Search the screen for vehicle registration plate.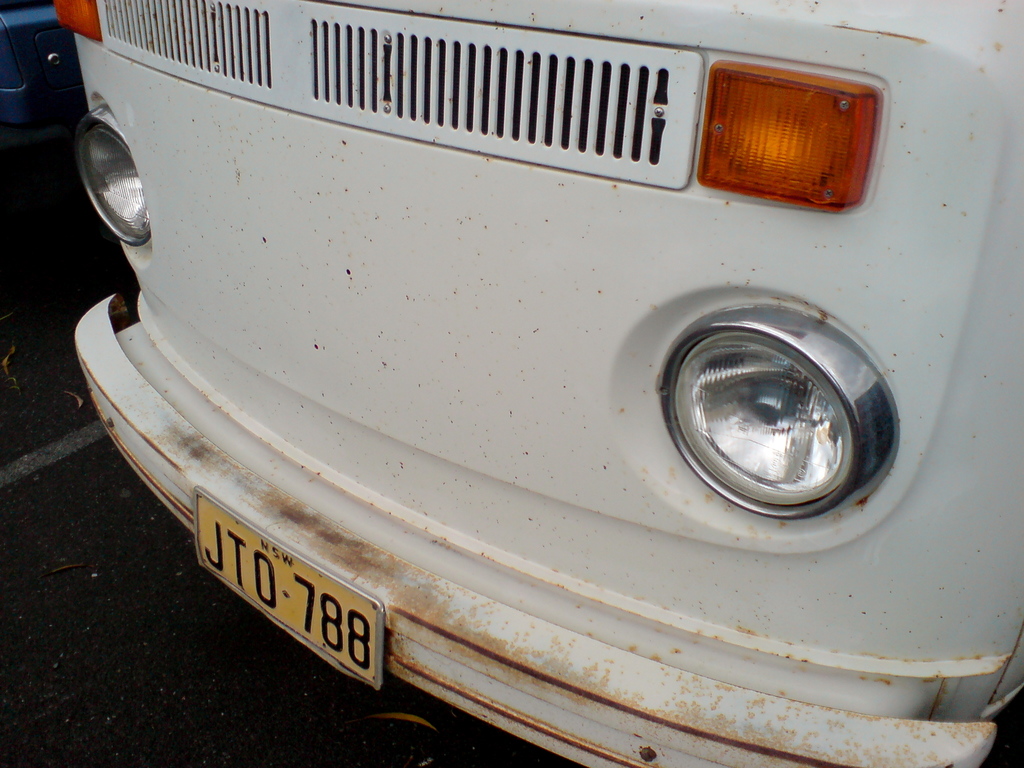
Found at {"x1": 223, "y1": 532, "x2": 388, "y2": 696}.
